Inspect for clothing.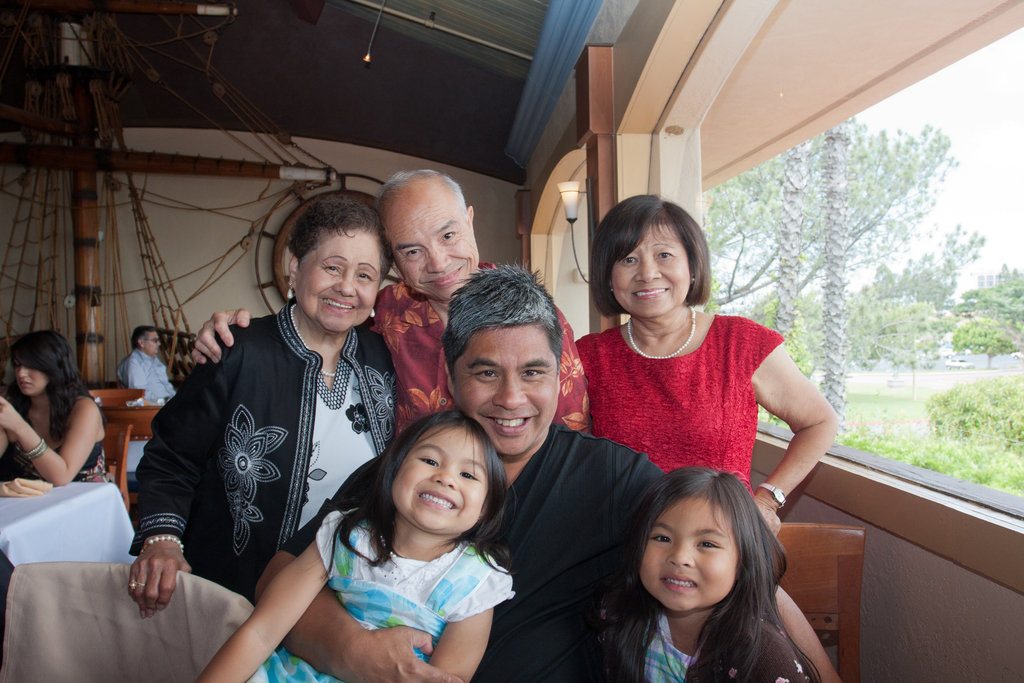
Inspection: 0,394,107,483.
